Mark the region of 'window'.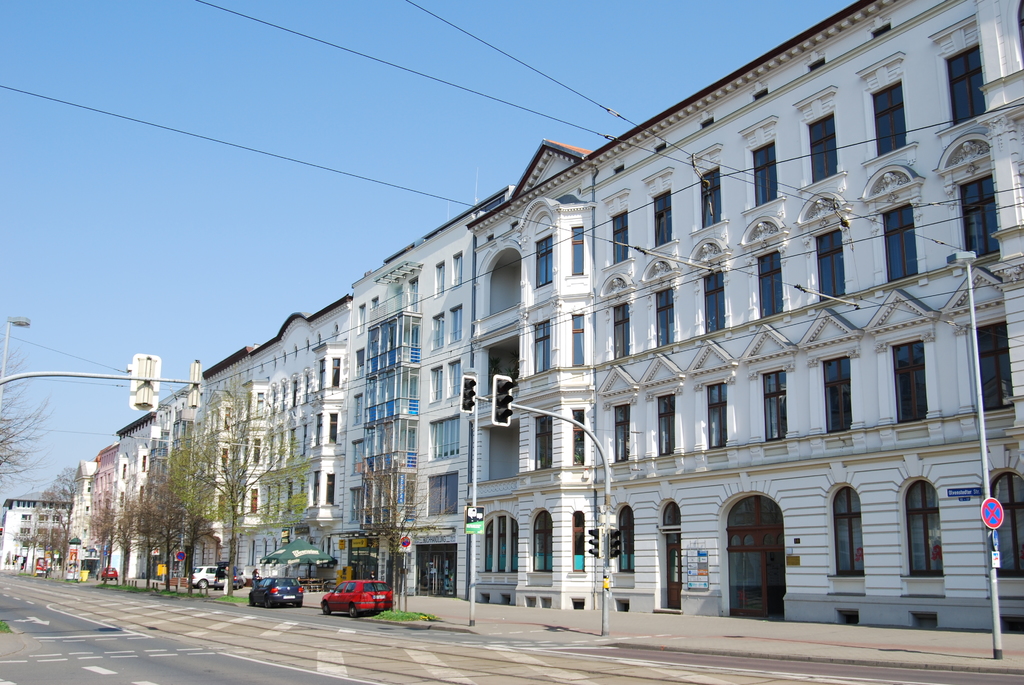
Region: region(326, 474, 336, 505).
